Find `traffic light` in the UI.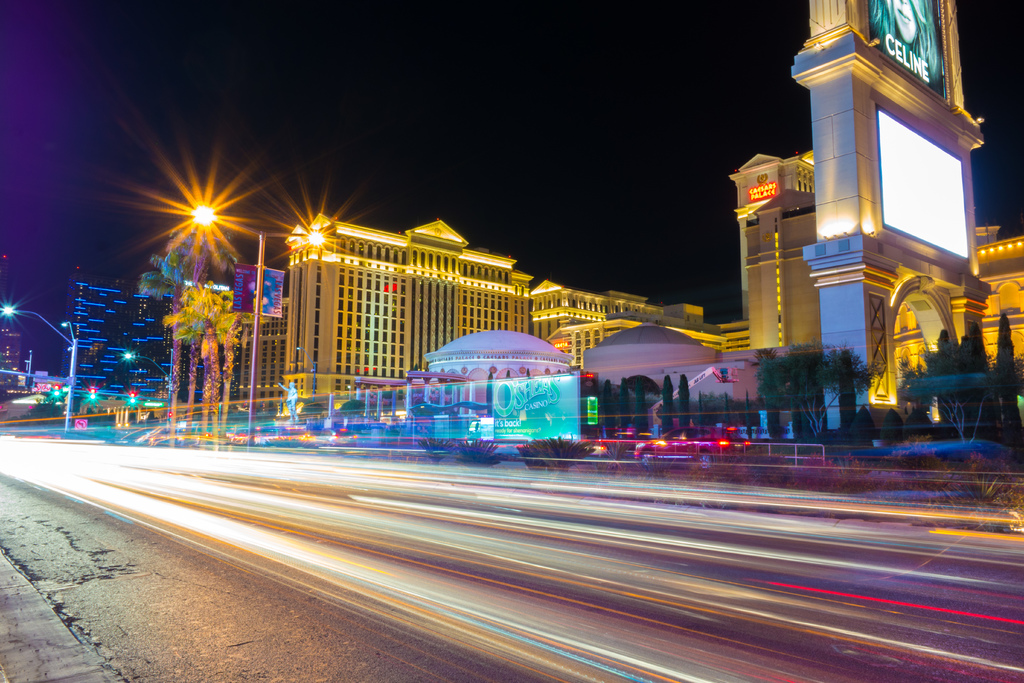
UI element at [left=127, top=392, right=138, bottom=406].
